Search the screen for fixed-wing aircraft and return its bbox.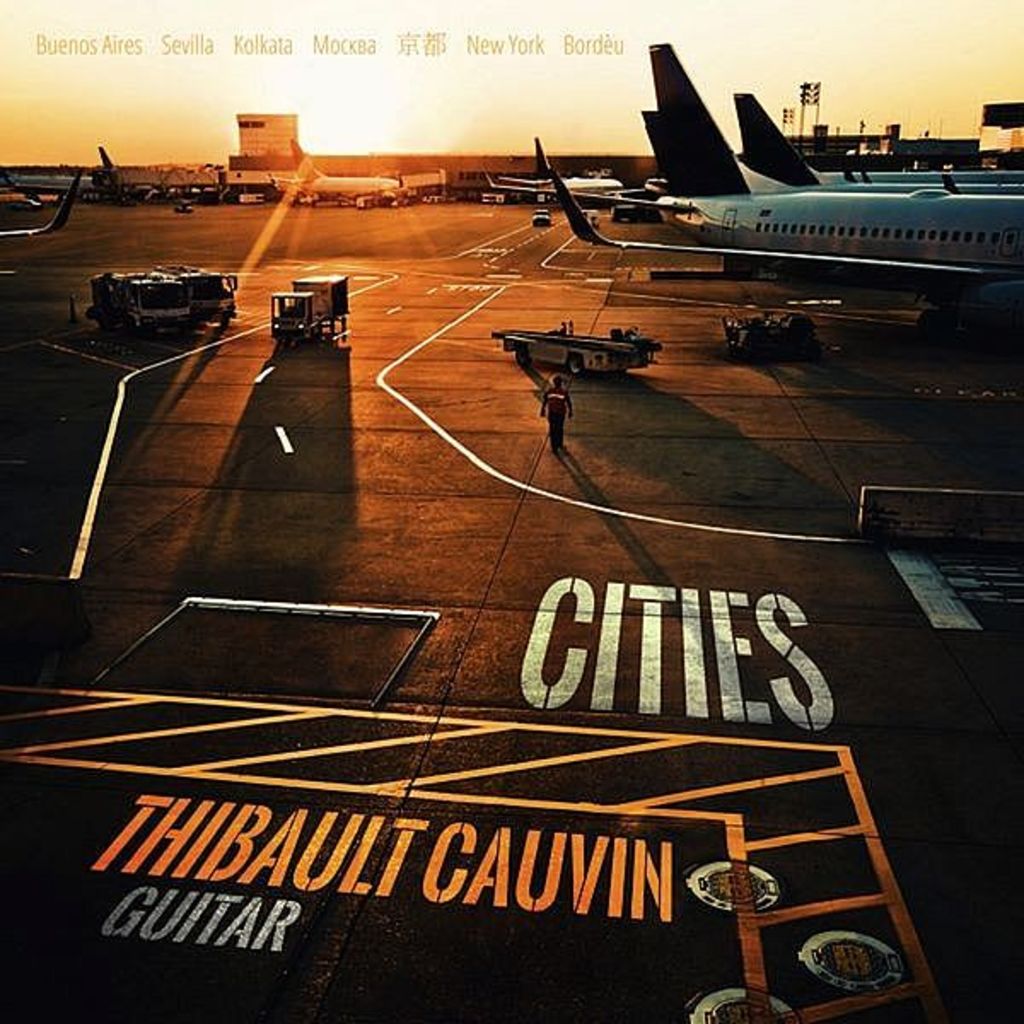
Found: bbox=[548, 38, 1021, 294].
